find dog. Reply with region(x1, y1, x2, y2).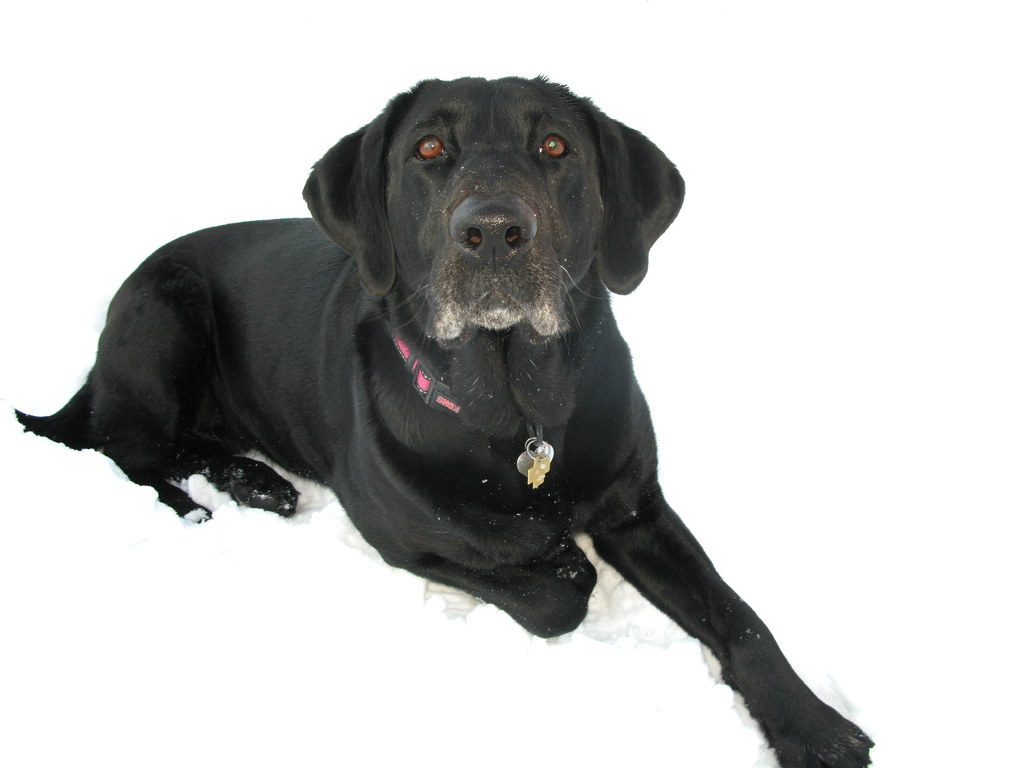
region(10, 77, 874, 767).
